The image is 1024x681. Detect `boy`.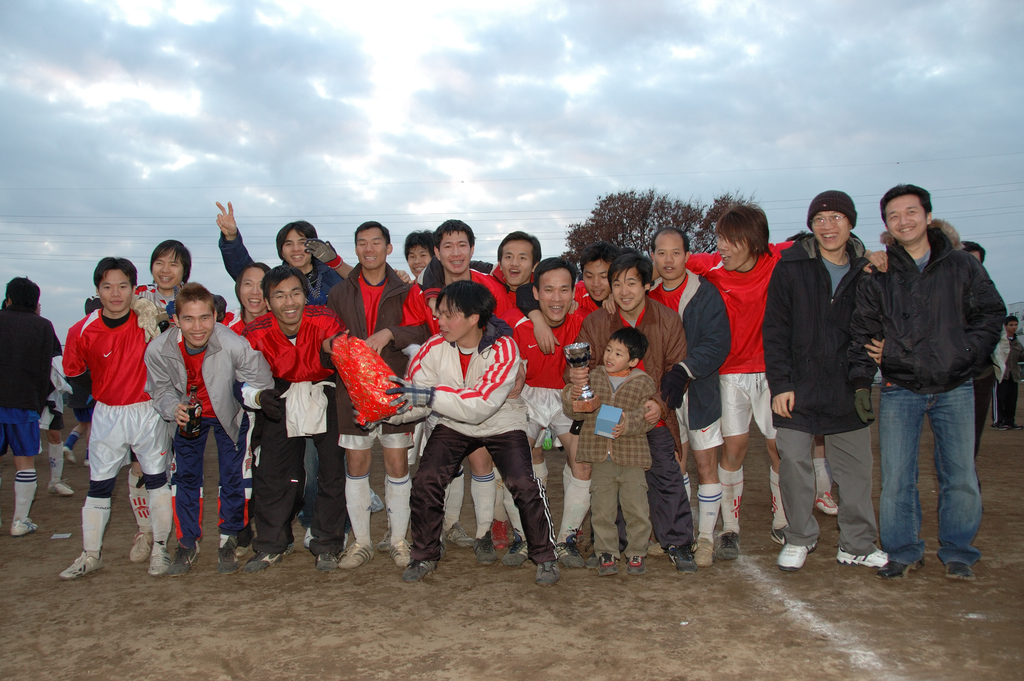
Detection: (left=552, top=323, right=656, bottom=582).
